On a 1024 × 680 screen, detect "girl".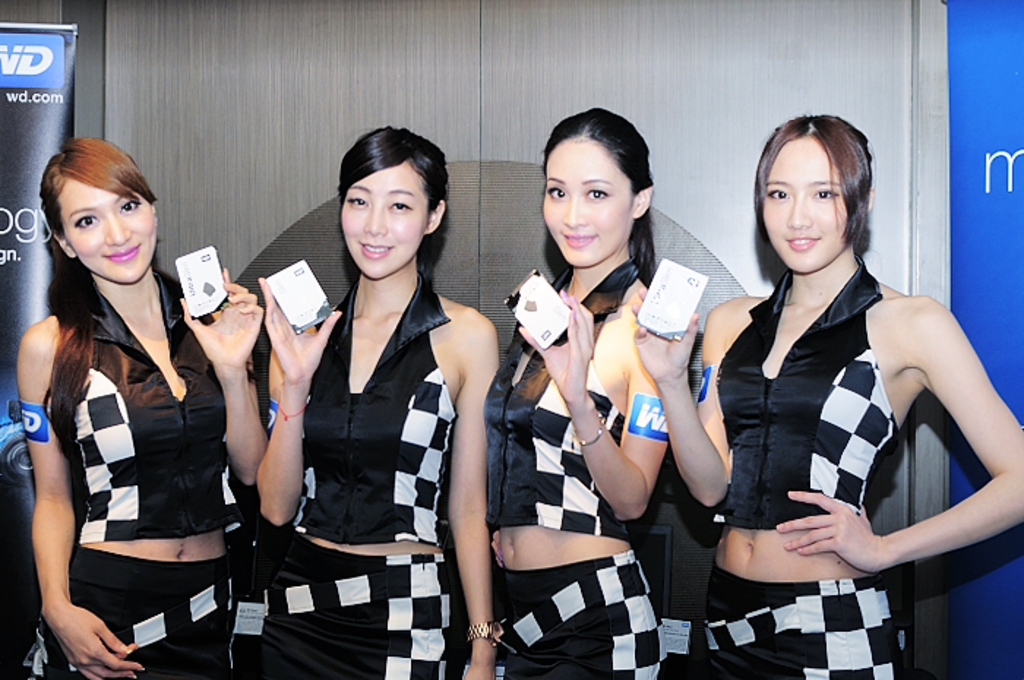
crop(629, 108, 1023, 679).
